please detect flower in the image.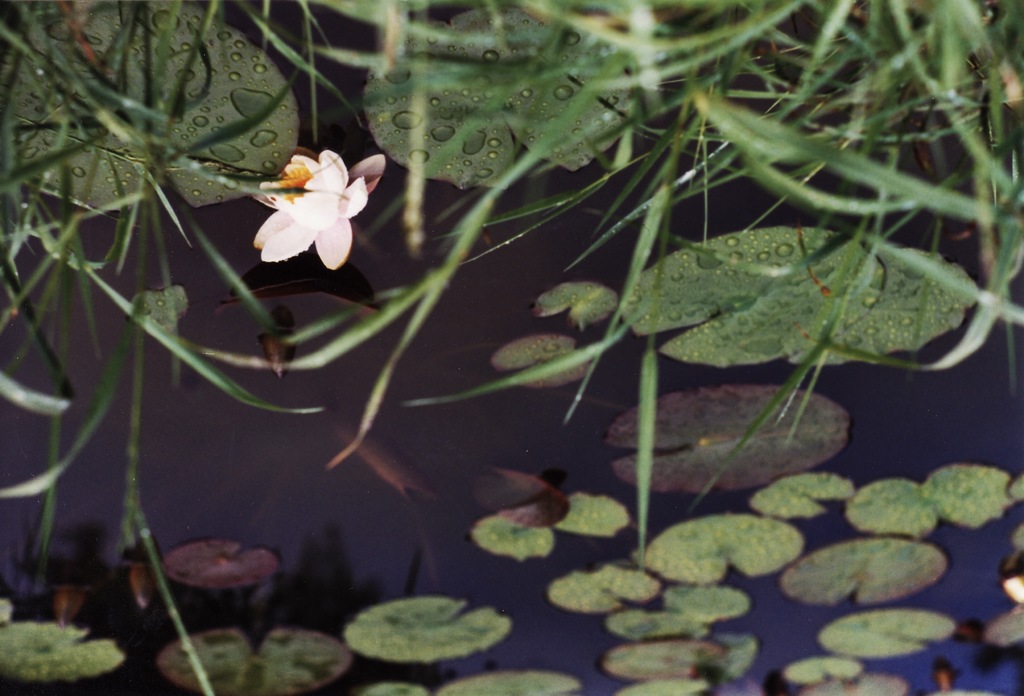
<region>236, 124, 376, 259</region>.
